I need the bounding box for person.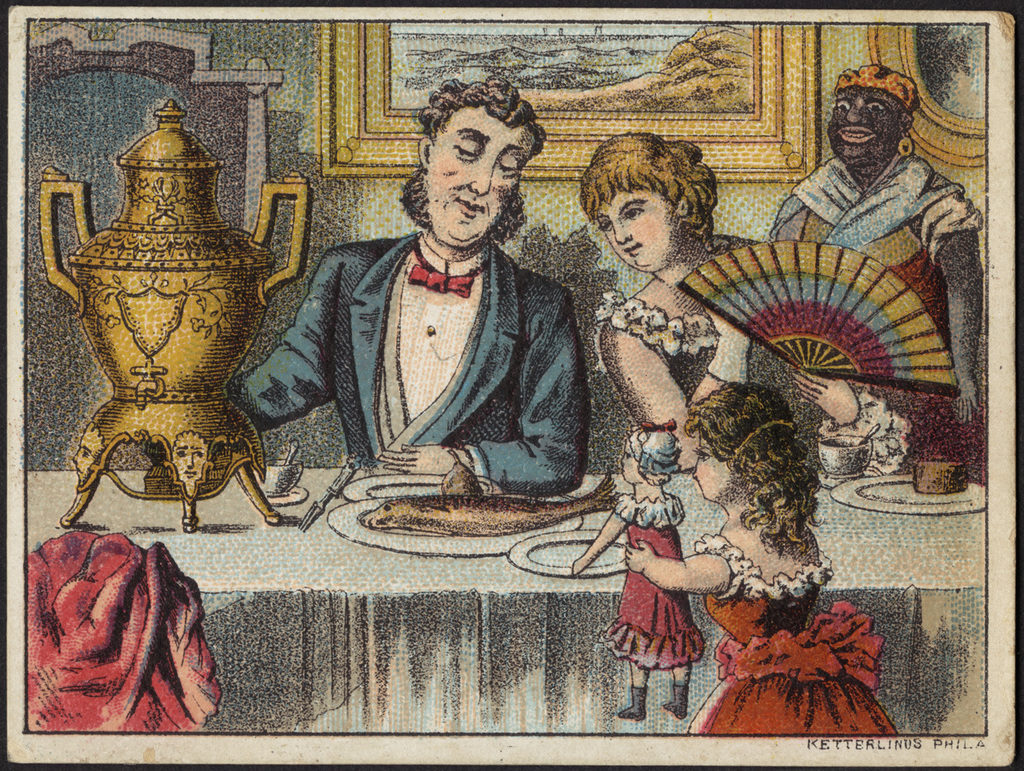
Here it is: bbox=(571, 422, 703, 722).
